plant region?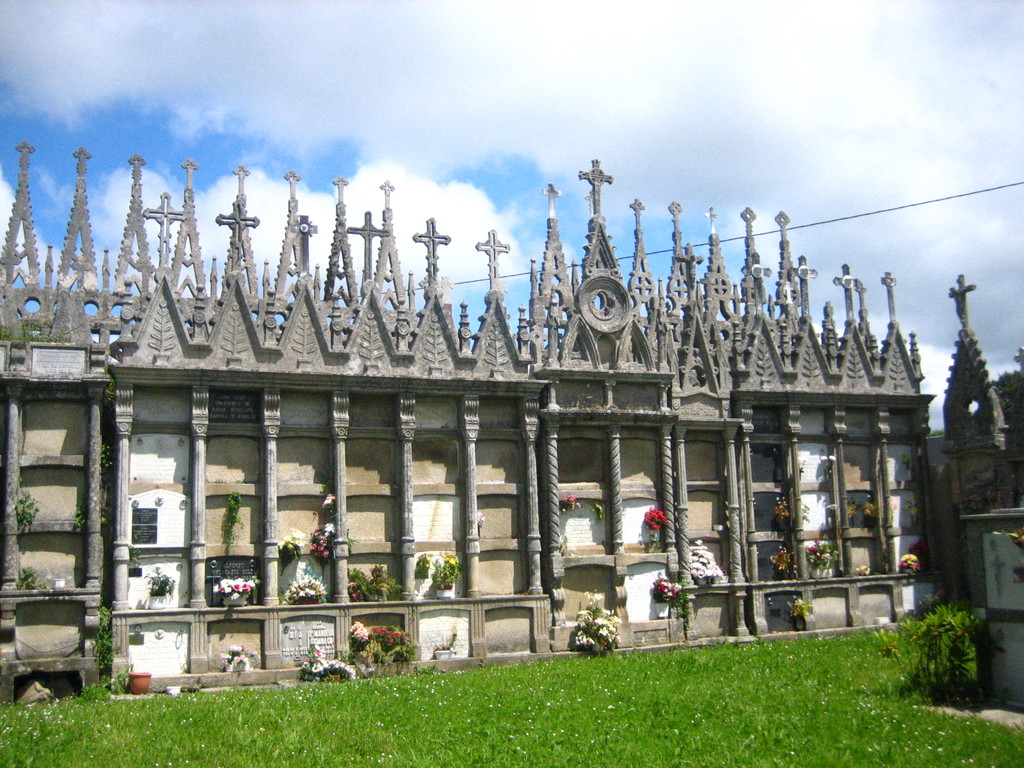
[858,496,876,521]
